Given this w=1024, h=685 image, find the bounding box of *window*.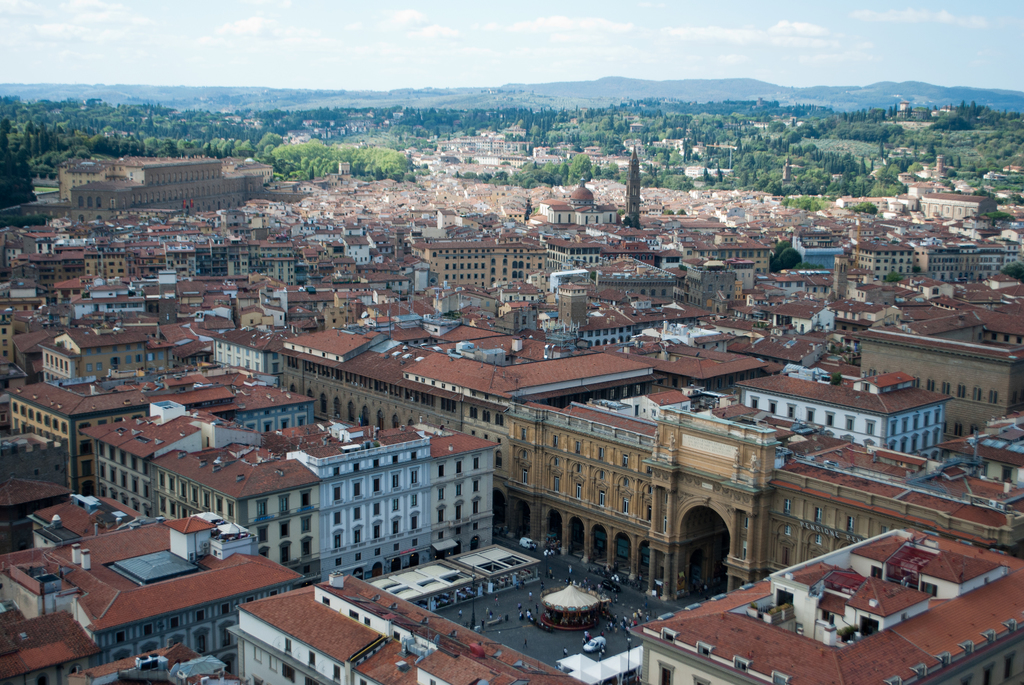
box(228, 359, 229, 361).
